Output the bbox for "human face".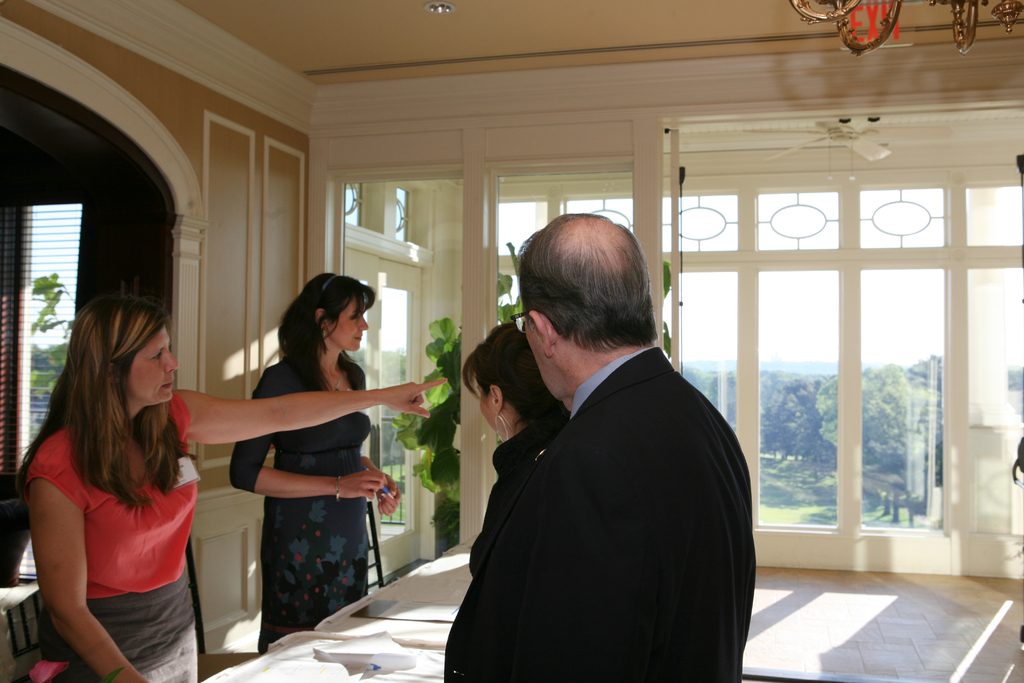
bbox=[472, 378, 497, 434].
